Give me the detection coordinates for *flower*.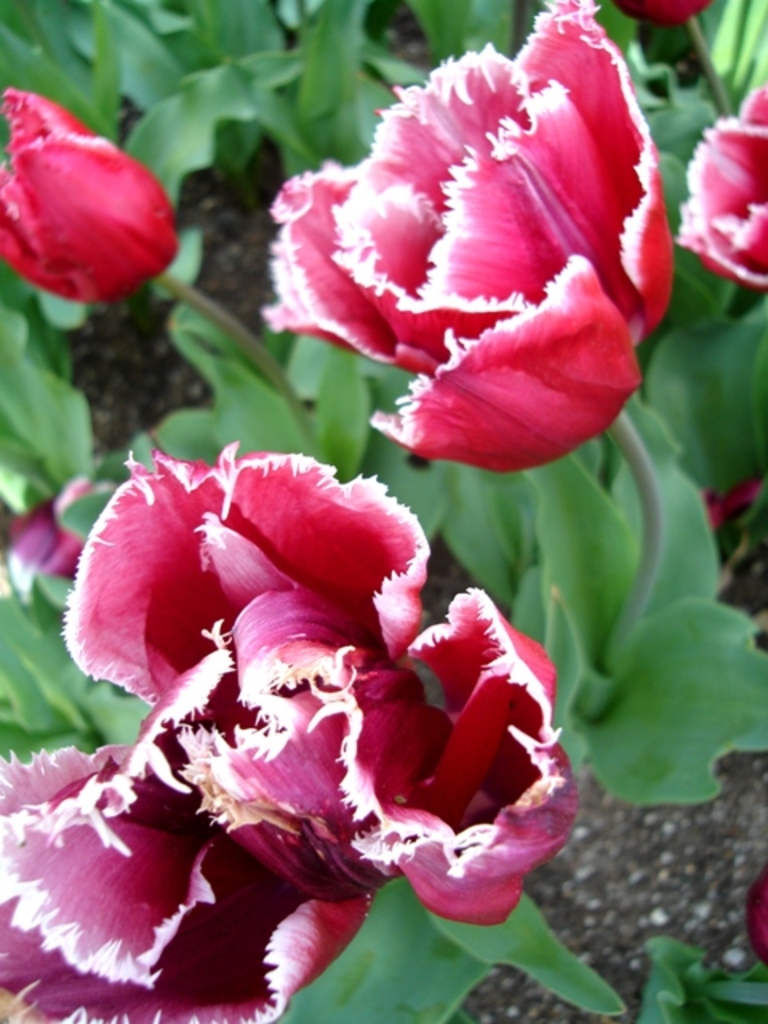
<region>266, 0, 678, 486</region>.
